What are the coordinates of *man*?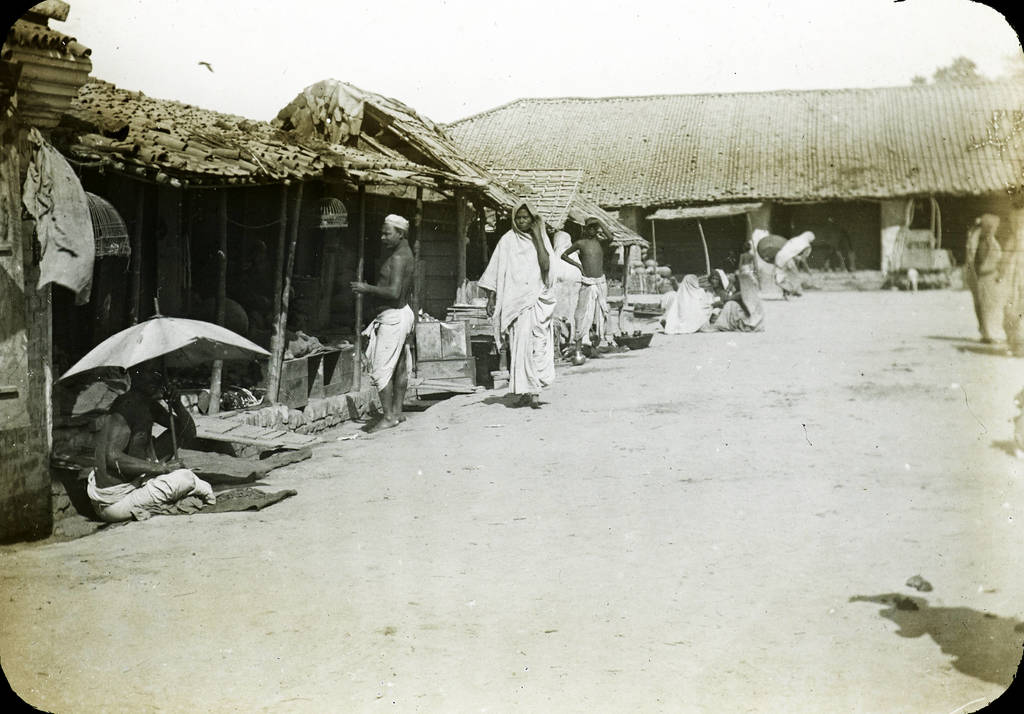
{"left": 349, "top": 227, "right": 424, "bottom": 435}.
